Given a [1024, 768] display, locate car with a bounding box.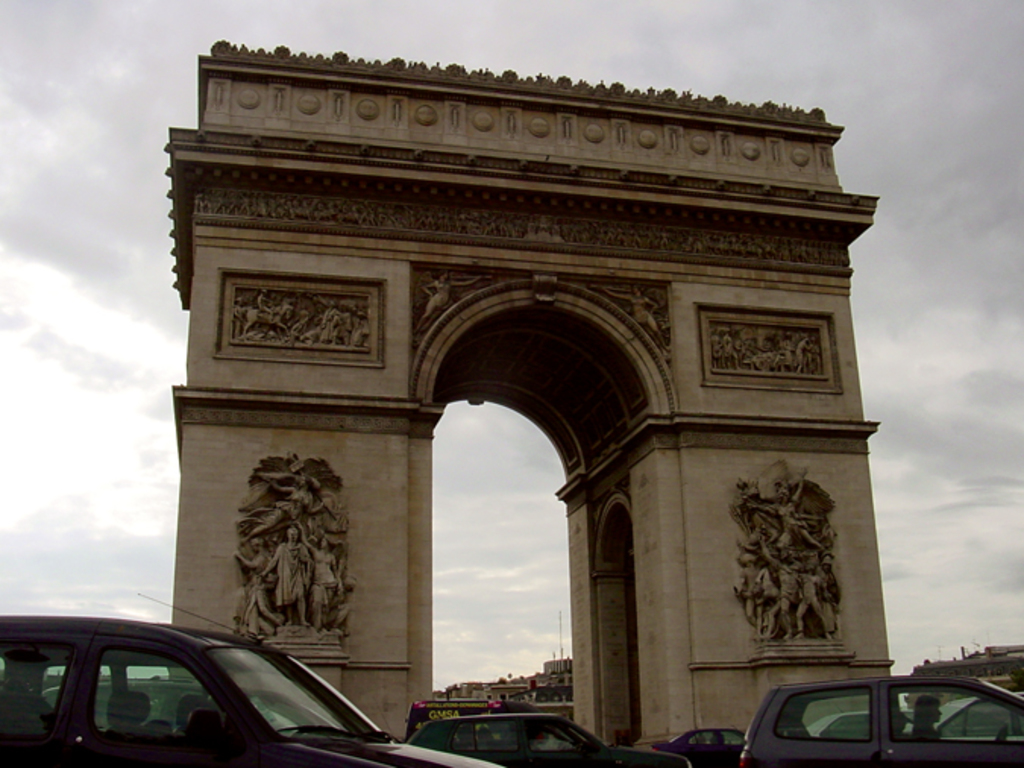
Located: (801, 707, 924, 733).
